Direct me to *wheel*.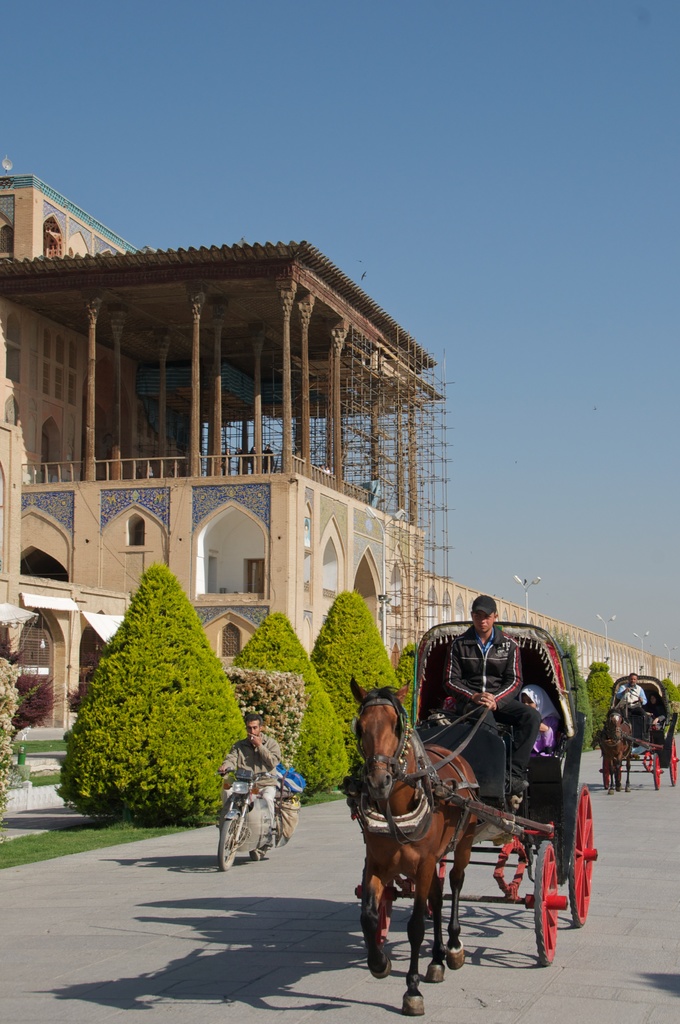
Direction: 649, 749, 661, 791.
